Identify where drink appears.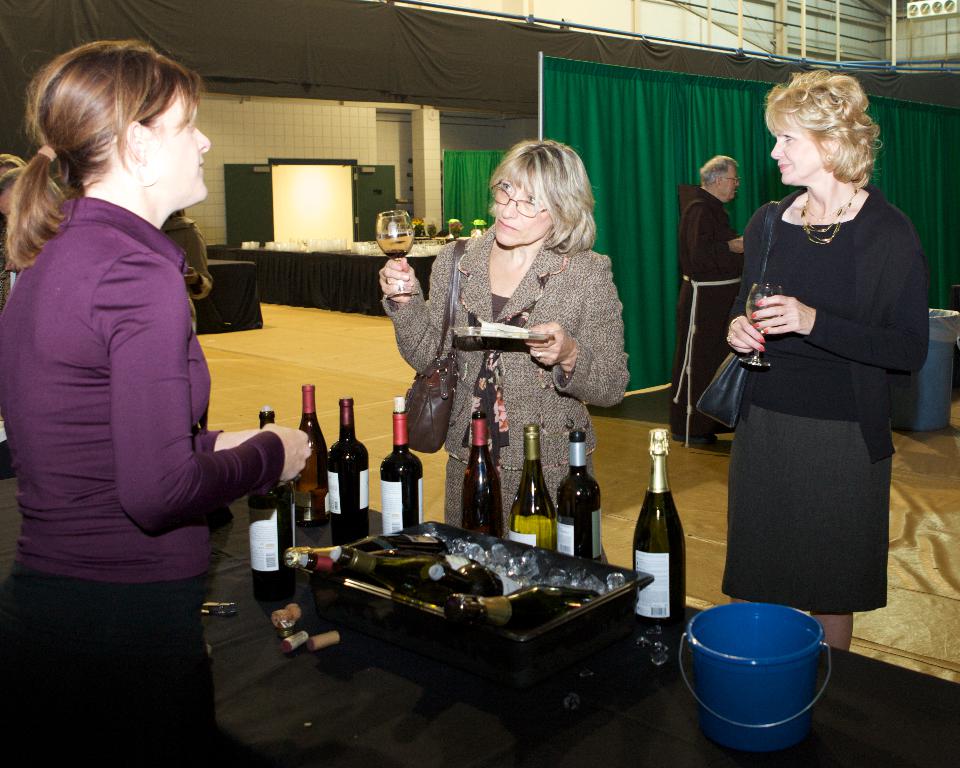
Appears at x1=382, y1=395, x2=422, y2=536.
